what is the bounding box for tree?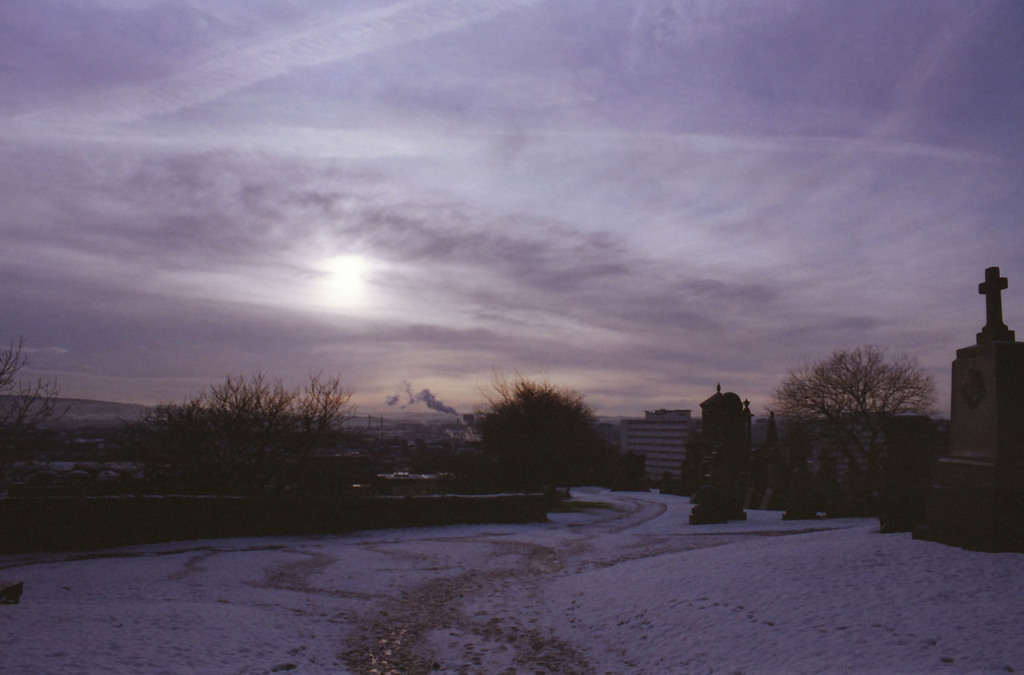
{"x1": 0, "y1": 341, "x2": 77, "y2": 487}.
